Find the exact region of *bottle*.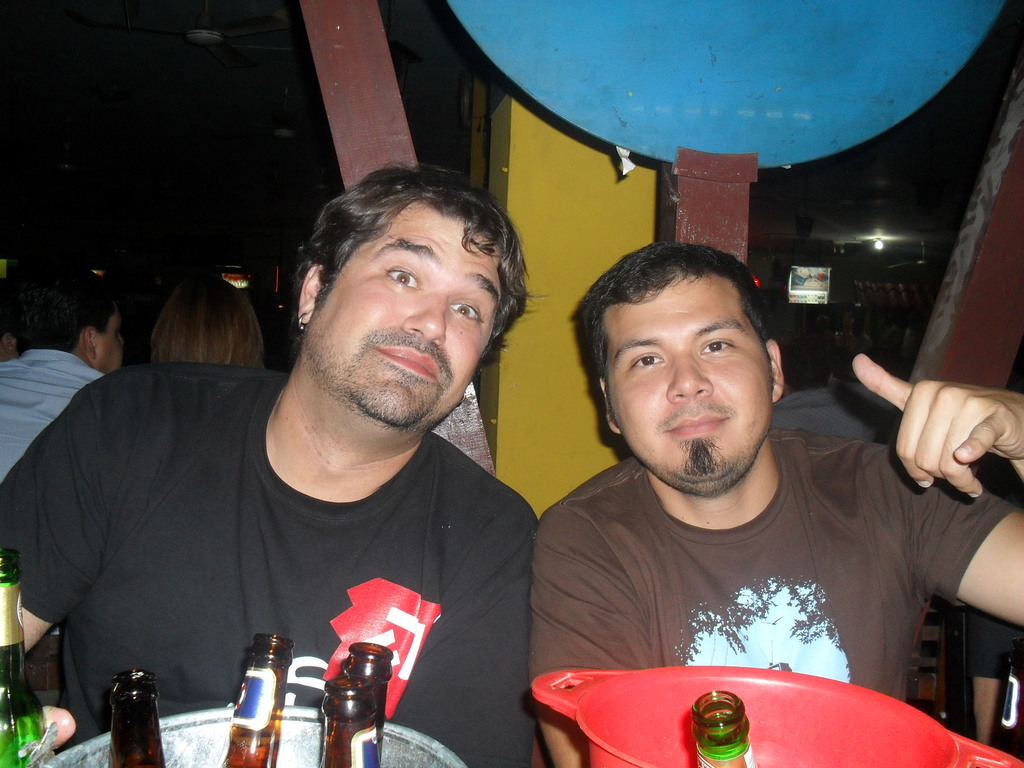
Exact region: Rect(108, 668, 164, 767).
